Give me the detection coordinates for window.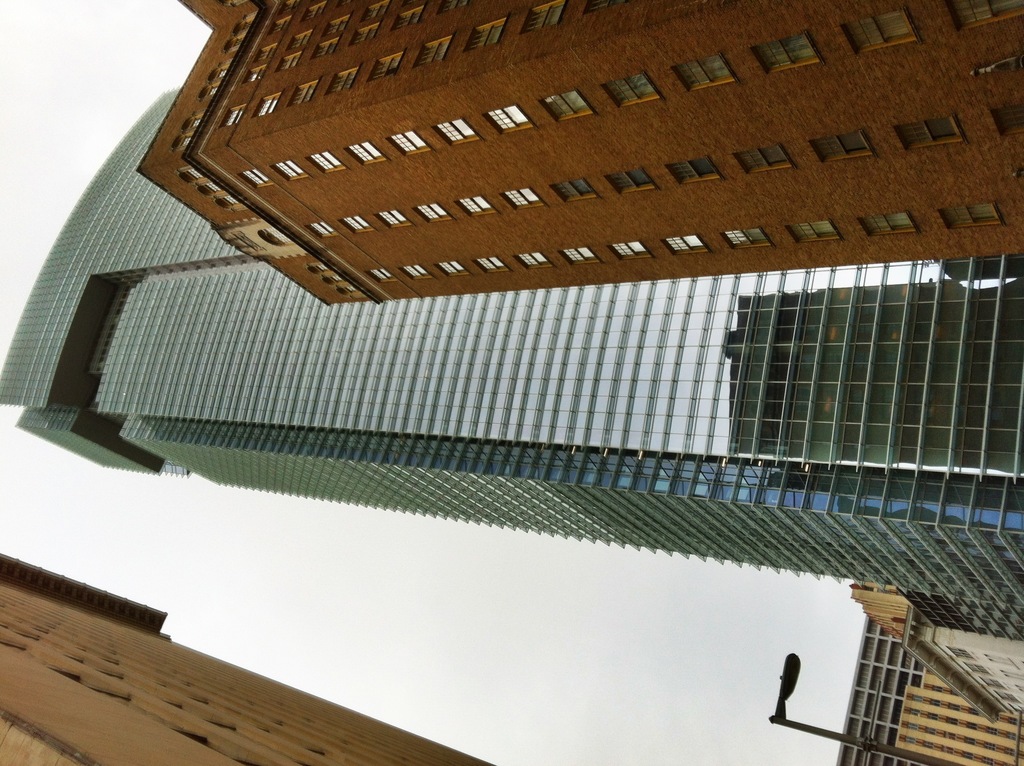
<box>671,52,739,92</box>.
